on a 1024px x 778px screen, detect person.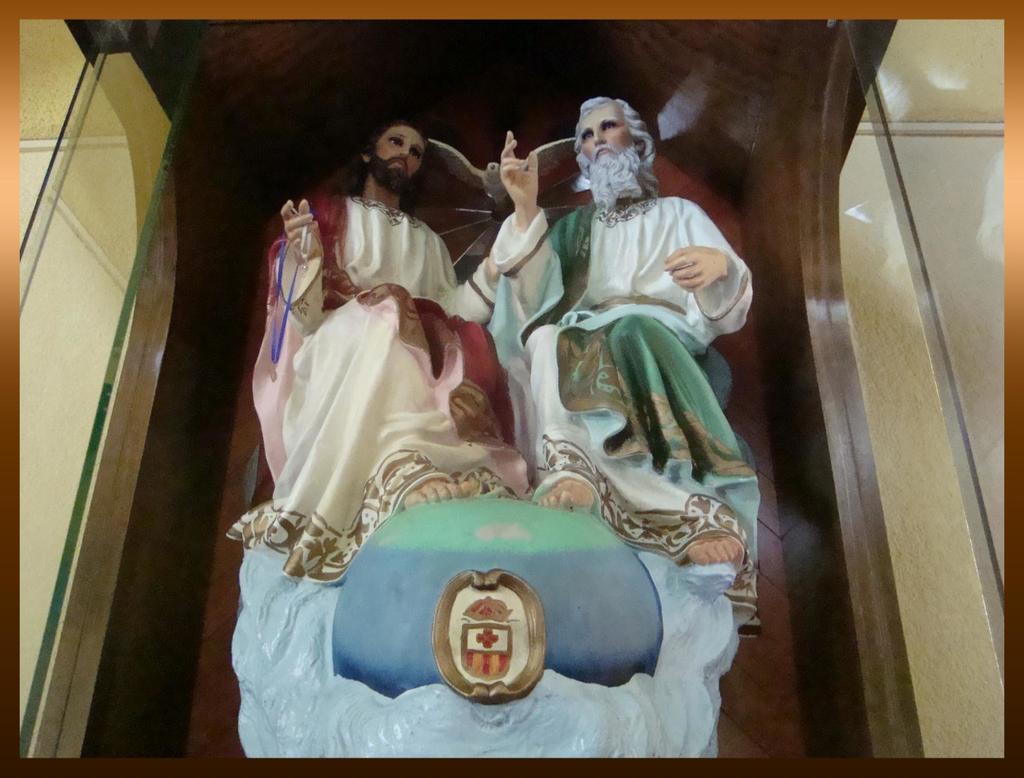
[left=249, top=113, right=569, bottom=542].
